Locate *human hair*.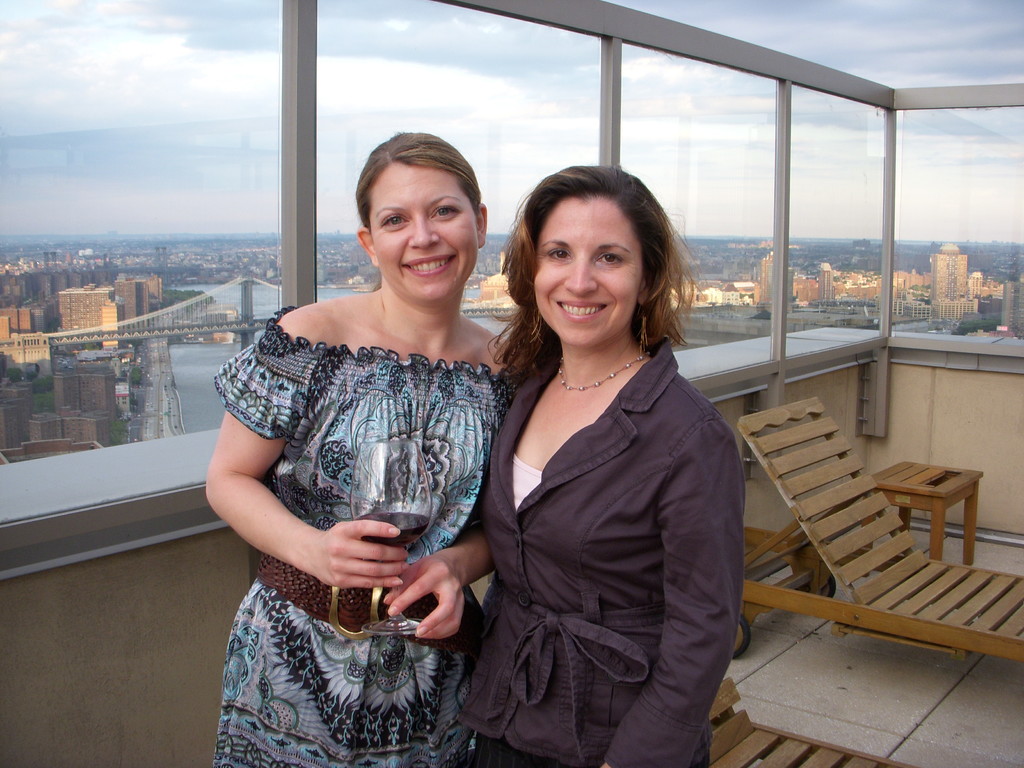
Bounding box: bbox=[353, 127, 481, 292].
